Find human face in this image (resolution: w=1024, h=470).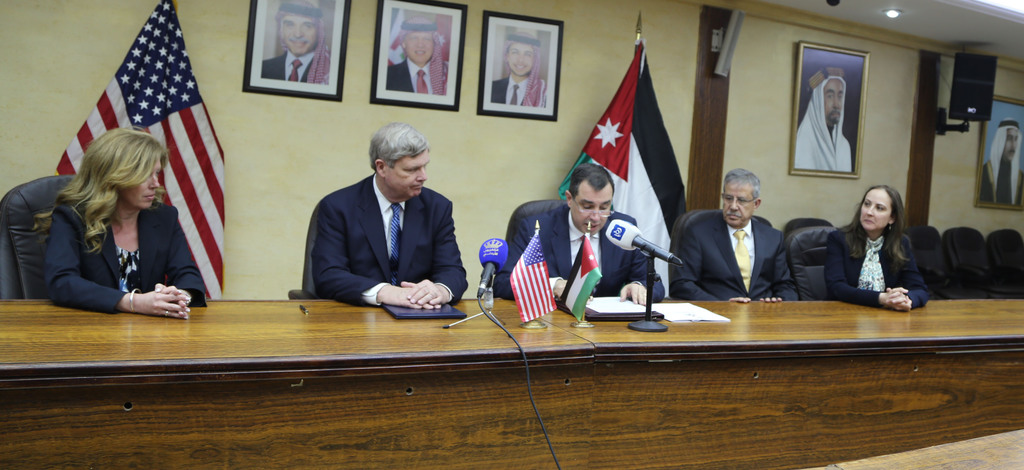
Rect(280, 15, 317, 57).
